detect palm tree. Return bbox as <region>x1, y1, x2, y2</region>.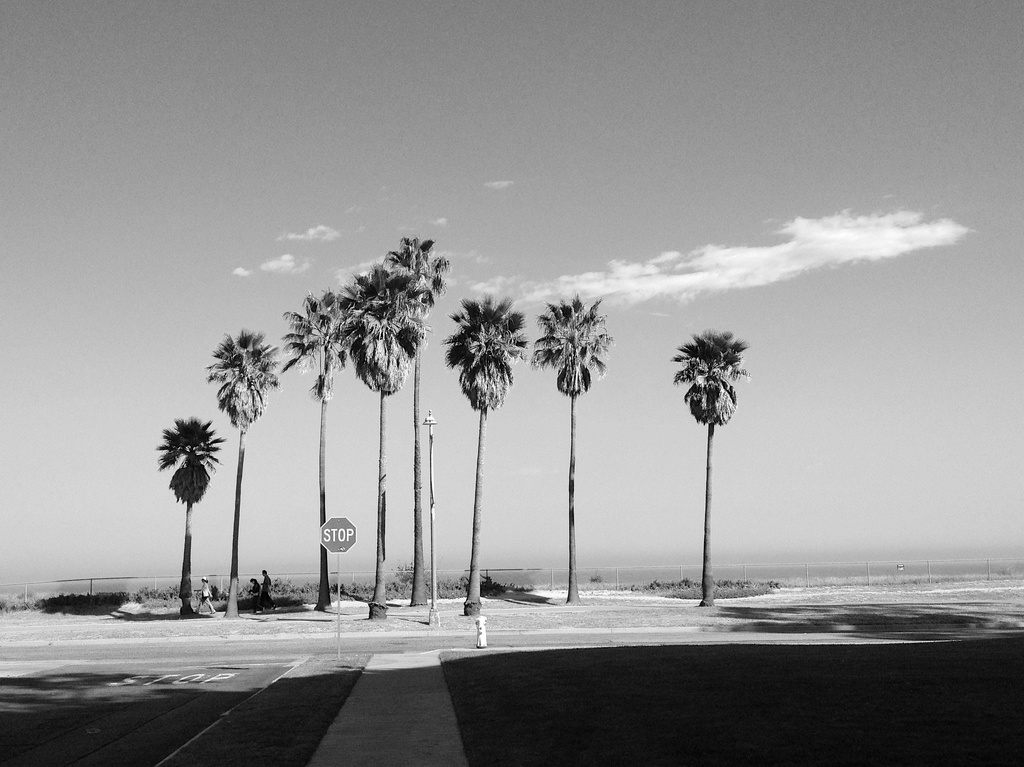
<region>690, 329, 796, 658</region>.
